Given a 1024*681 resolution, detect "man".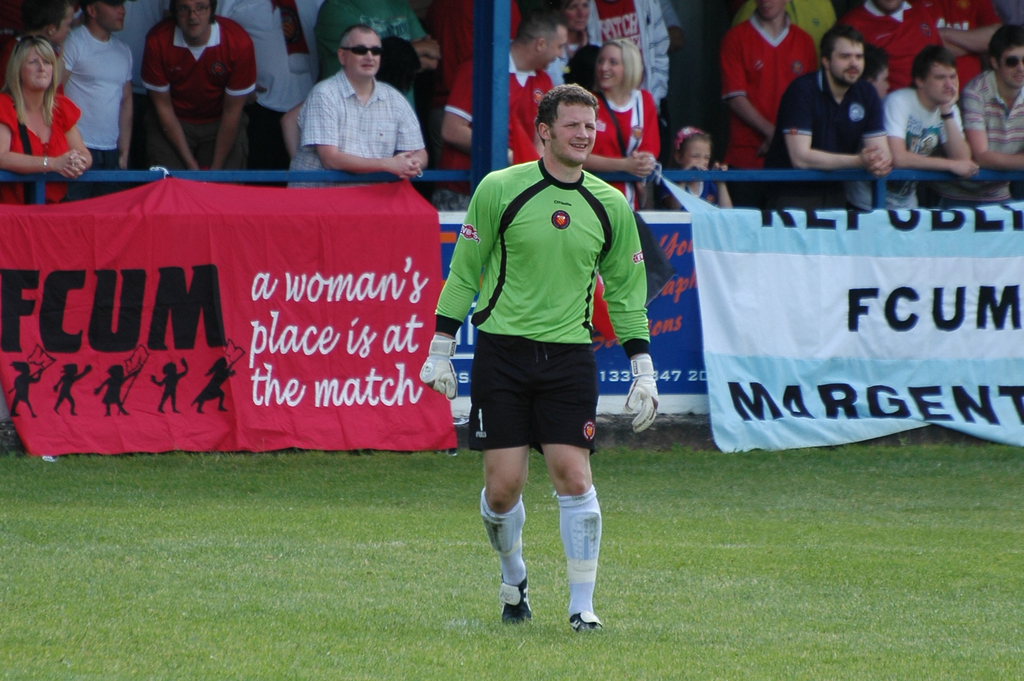
rect(750, 28, 892, 206).
